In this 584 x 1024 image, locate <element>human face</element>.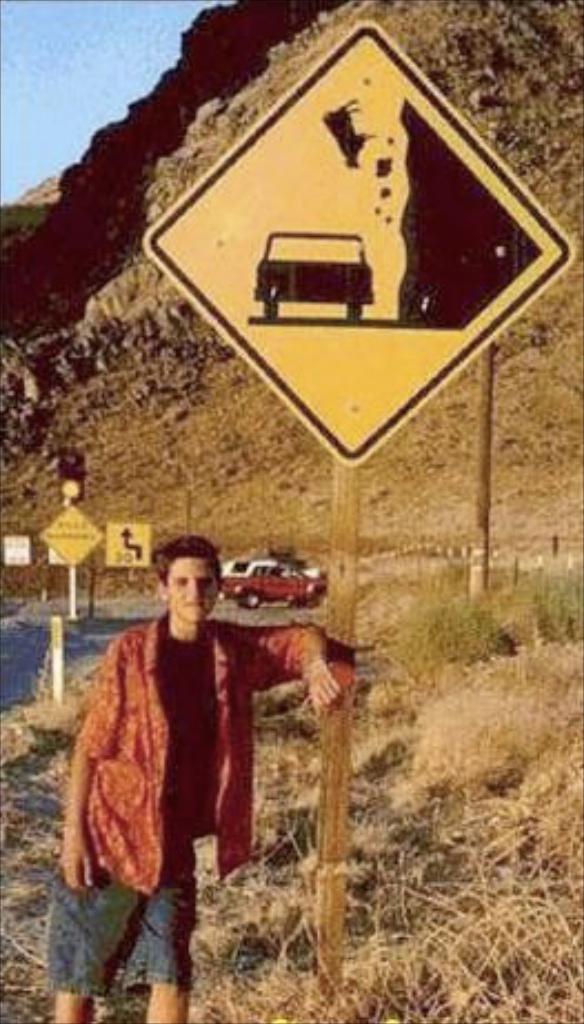
Bounding box: pyautogui.locateOnScreen(167, 555, 220, 626).
